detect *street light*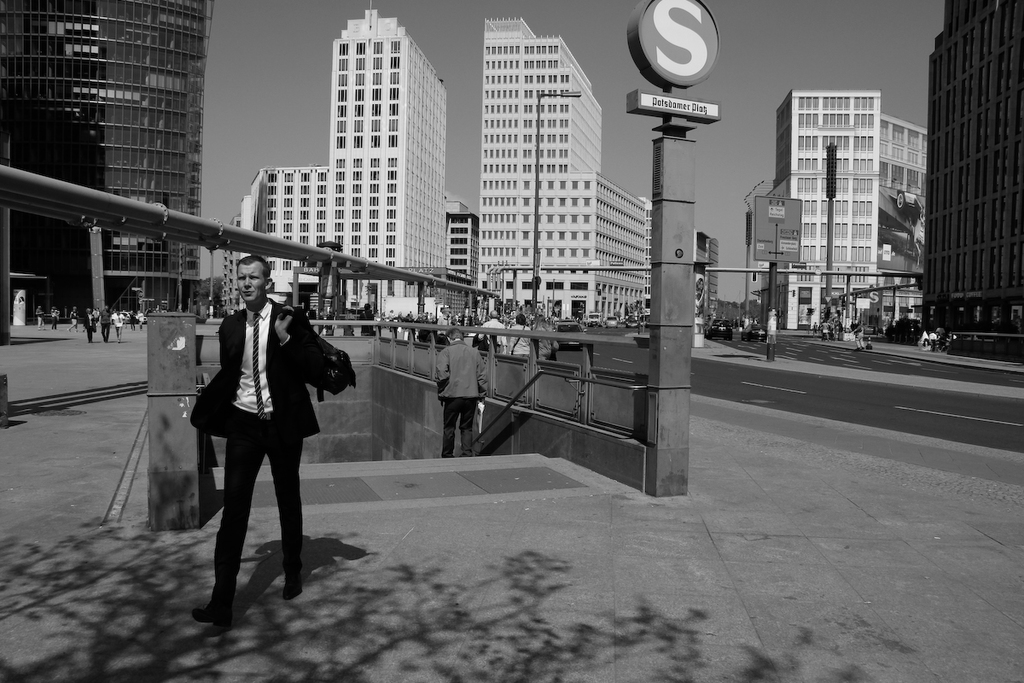
bbox(532, 83, 585, 316)
